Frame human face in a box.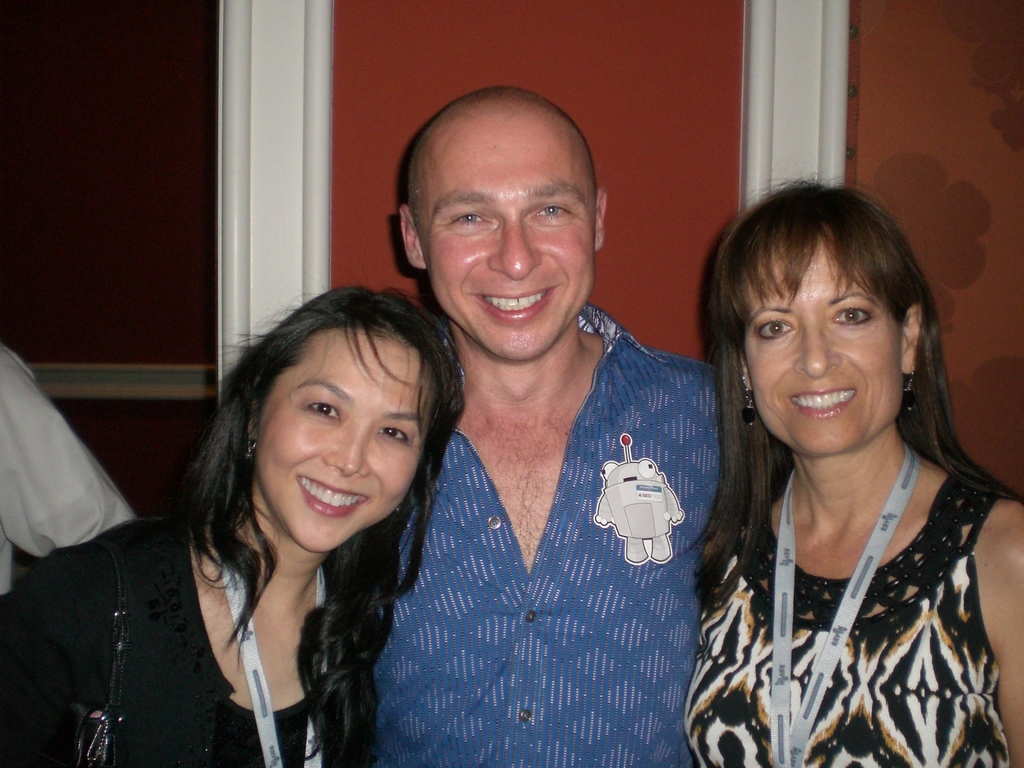
[x1=422, y1=114, x2=596, y2=361].
